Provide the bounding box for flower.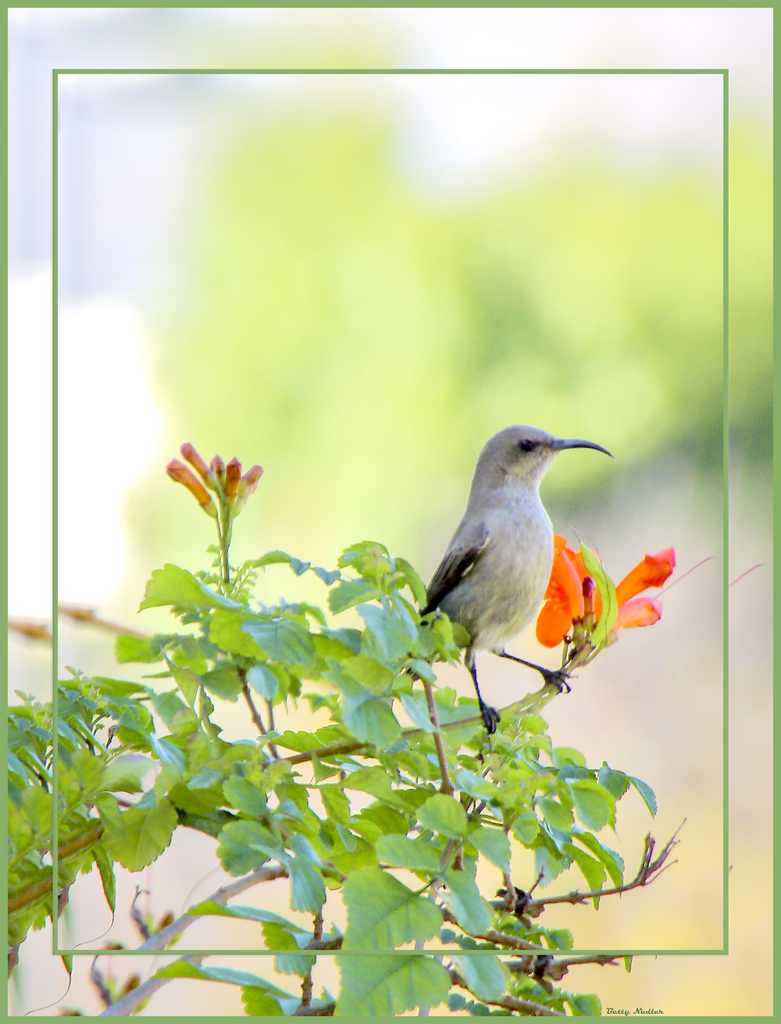
Rect(540, 536, 590, 643).
